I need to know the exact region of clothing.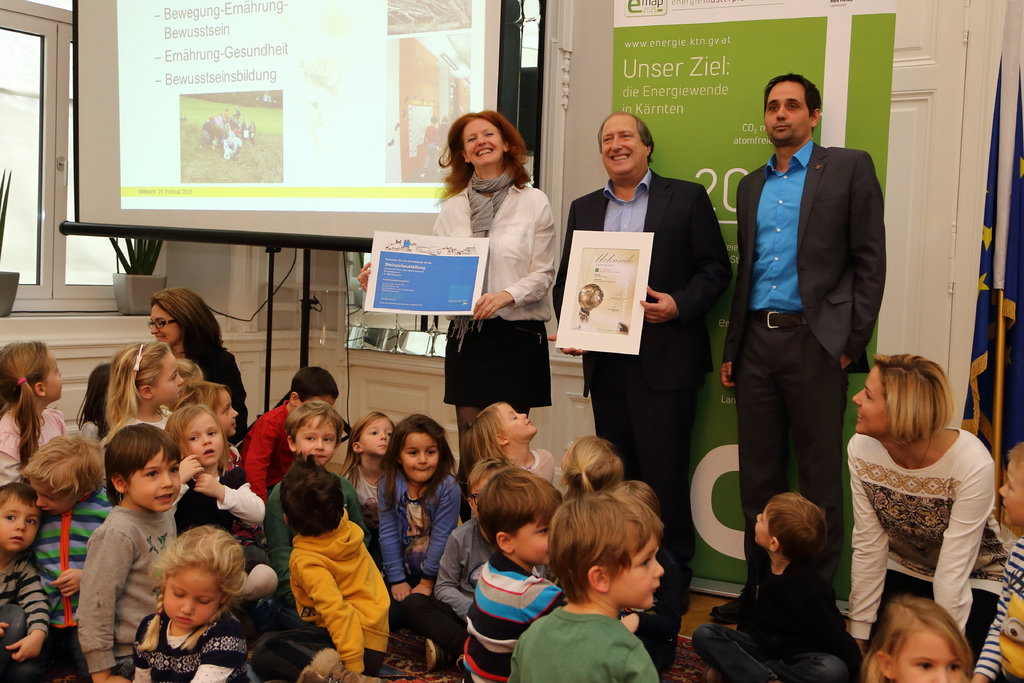
Region: bbox=(251, 481, 303, 612).
